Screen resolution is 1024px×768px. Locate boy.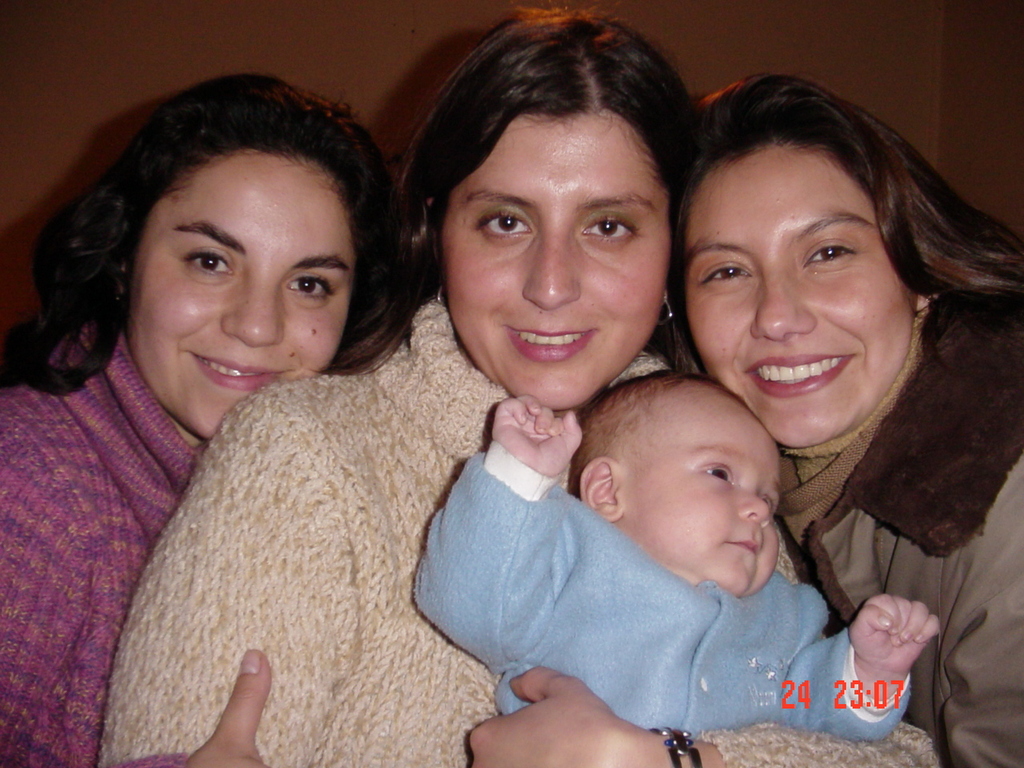
{"left": 466, "top": 350, "right": 830, "bottom": 722}.
